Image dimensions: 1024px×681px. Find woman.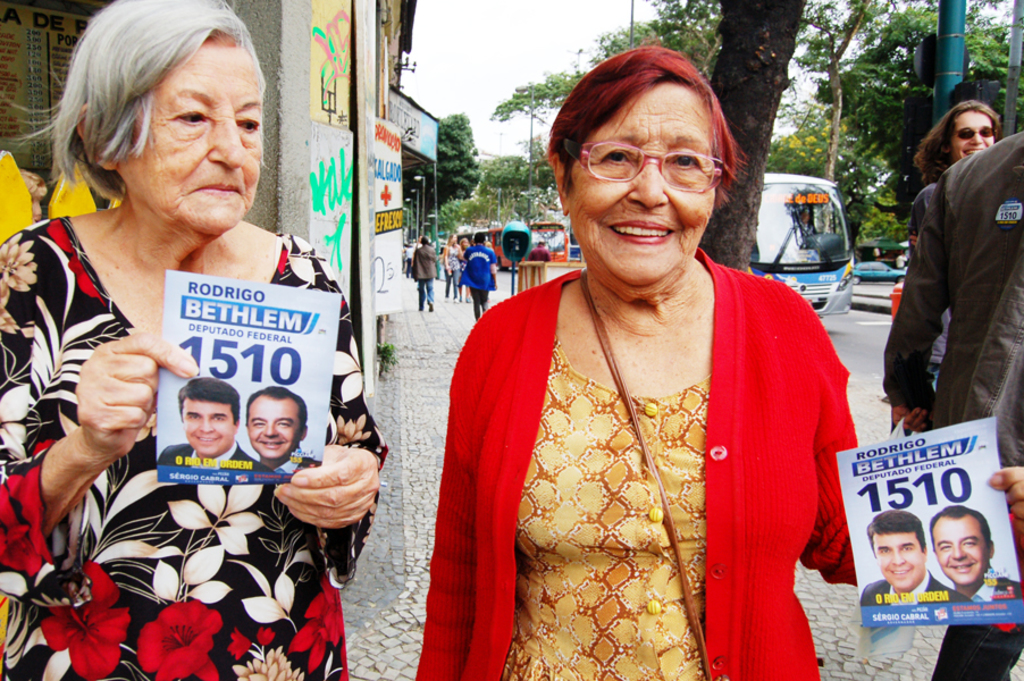
<box>416,36,1023,680</box>.
